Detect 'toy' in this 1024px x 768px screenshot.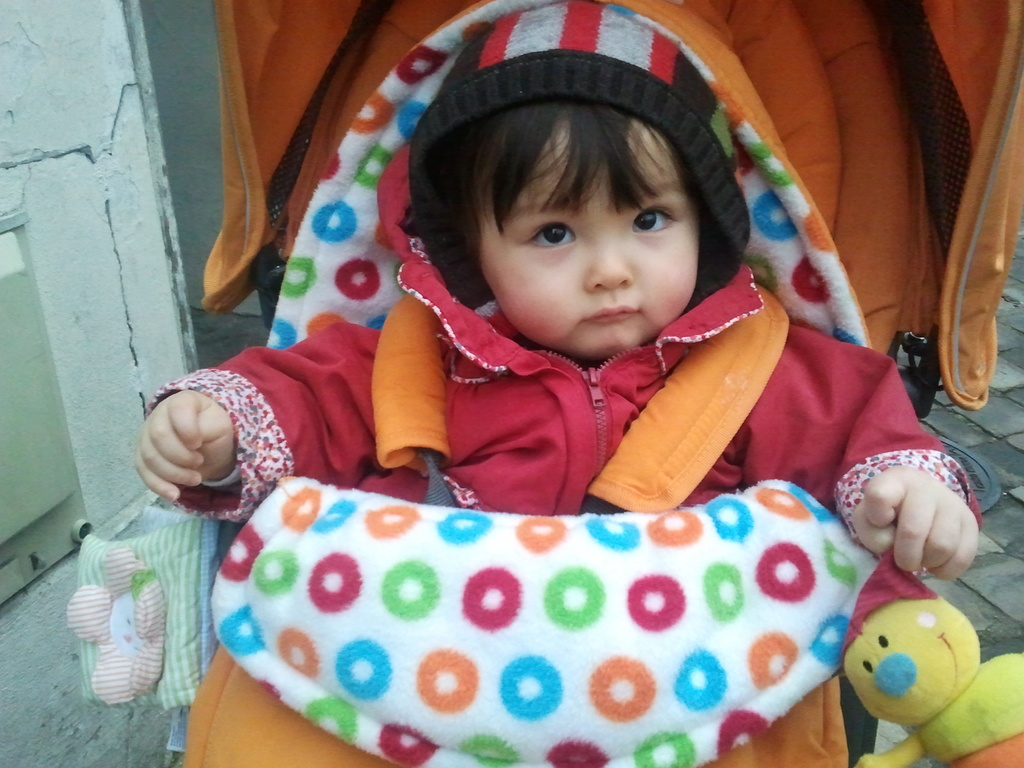
Detection: box(849, 540, 1023, 767).
